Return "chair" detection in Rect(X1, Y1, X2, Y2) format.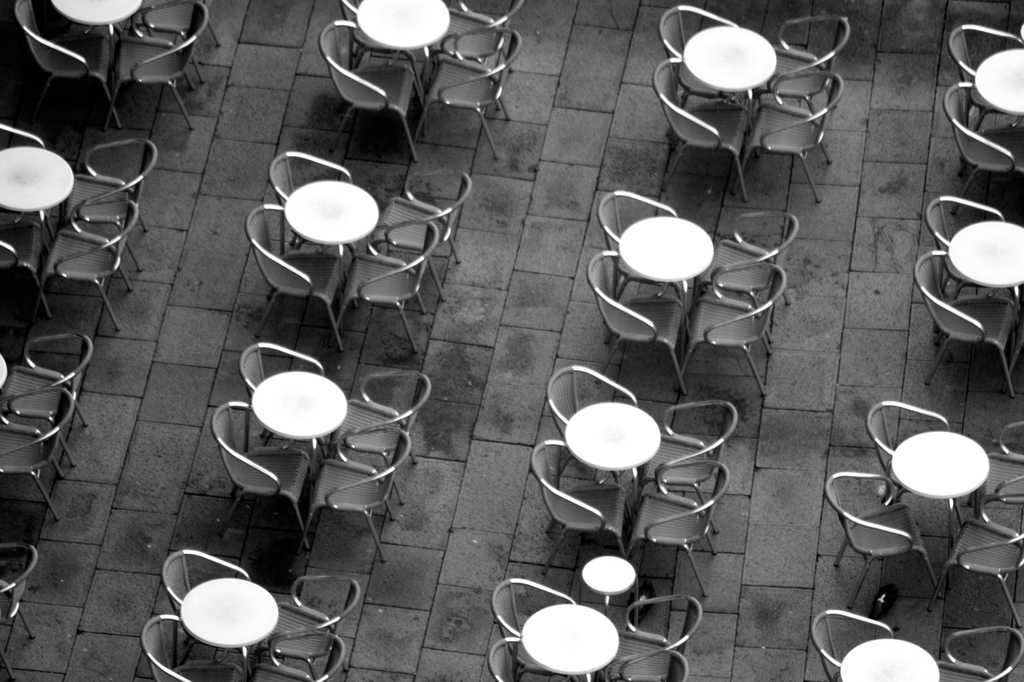
Rect(929, 494, 1023, 642).
